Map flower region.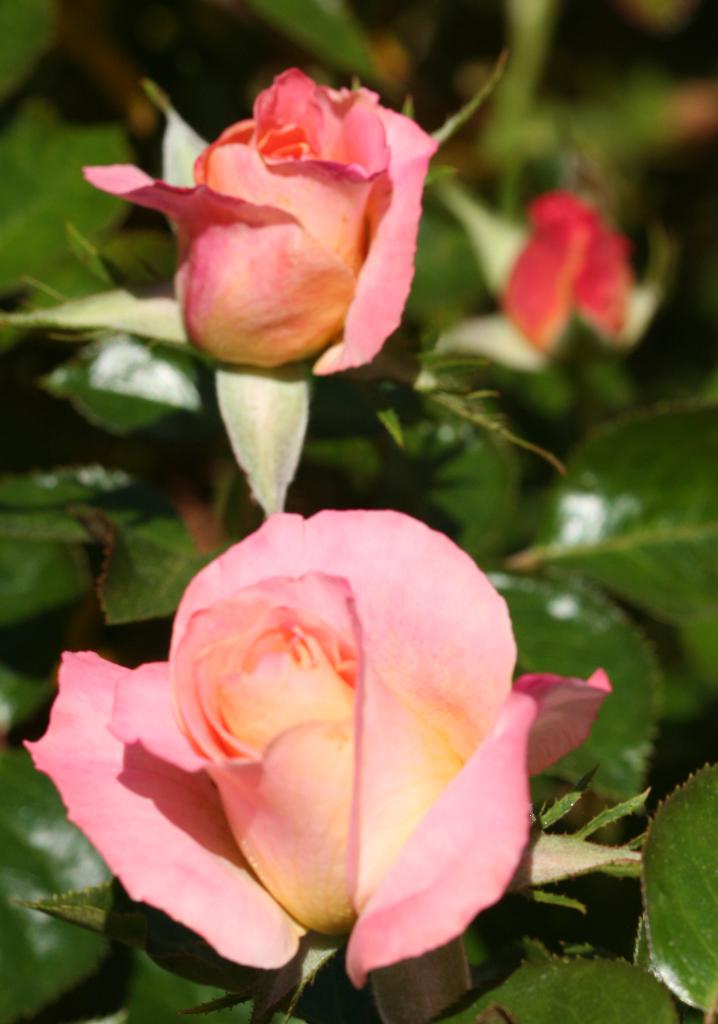
Mapped to box=[29, 492, 696, 1000].
